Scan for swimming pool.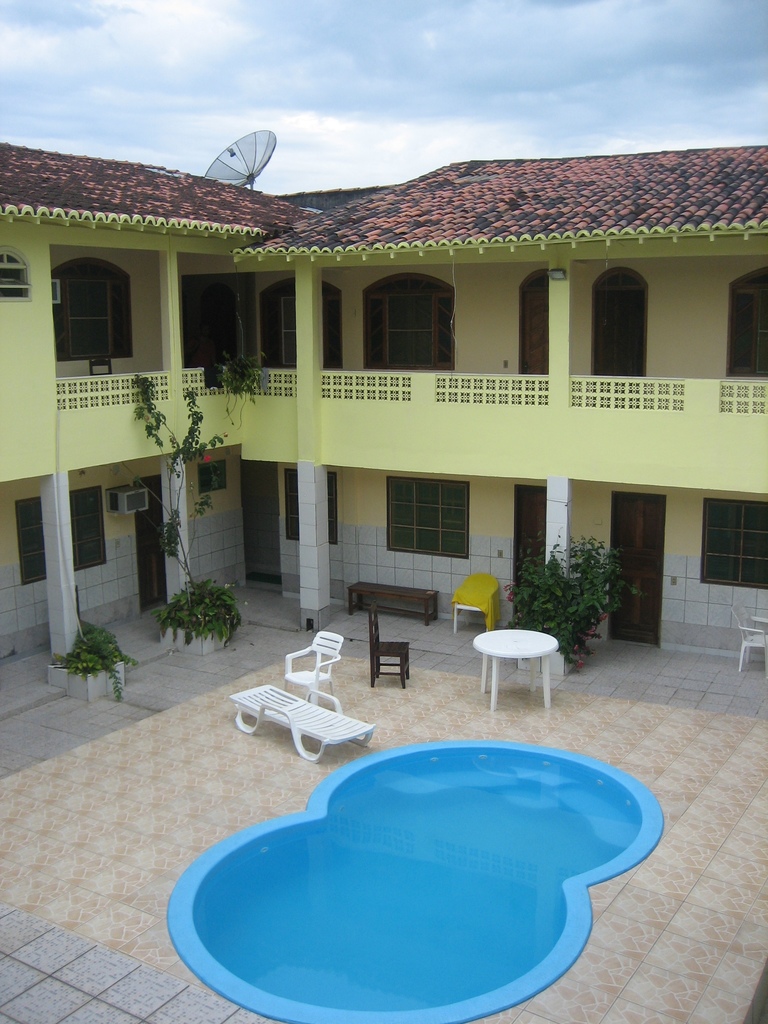
Scan result: left=138, top=683, right=685, bottom=1023.
